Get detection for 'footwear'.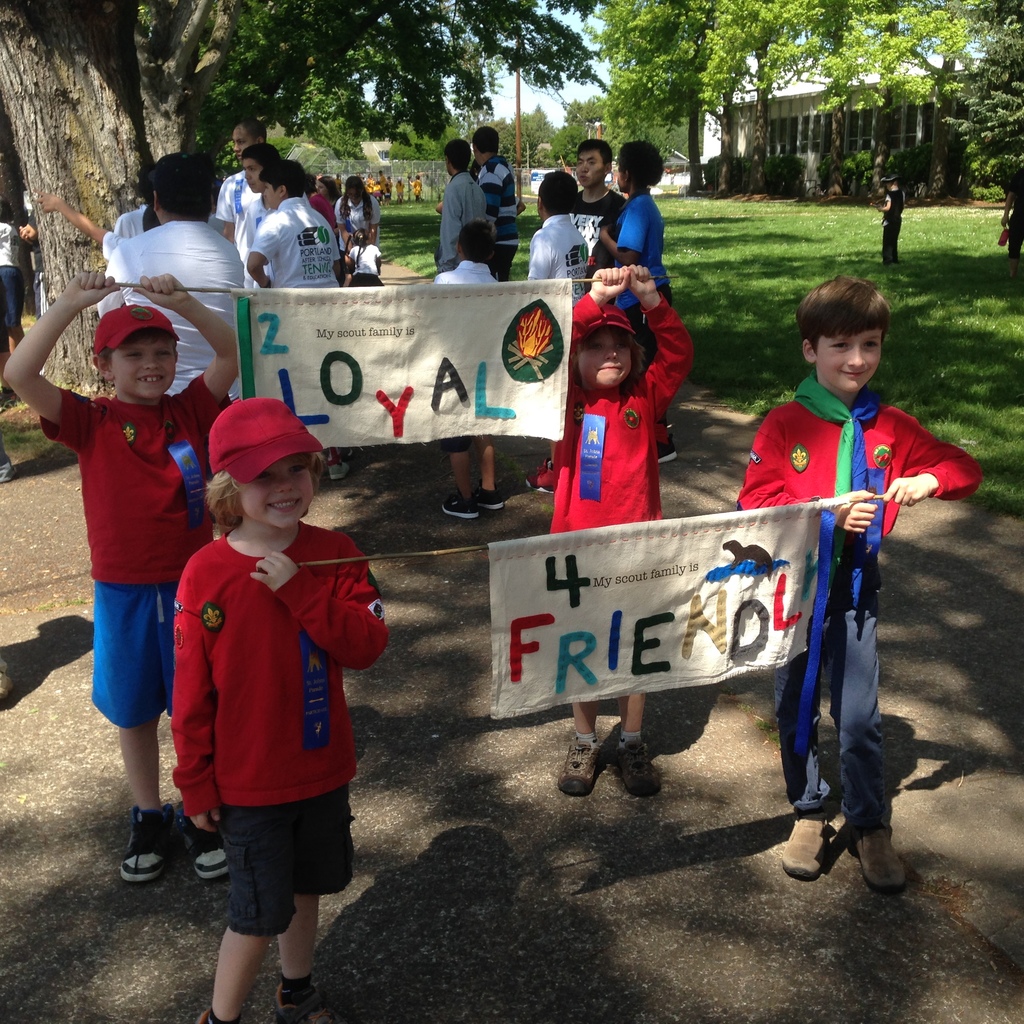
Detection: (left=200, top=1012, right=240, bottom=1023).
